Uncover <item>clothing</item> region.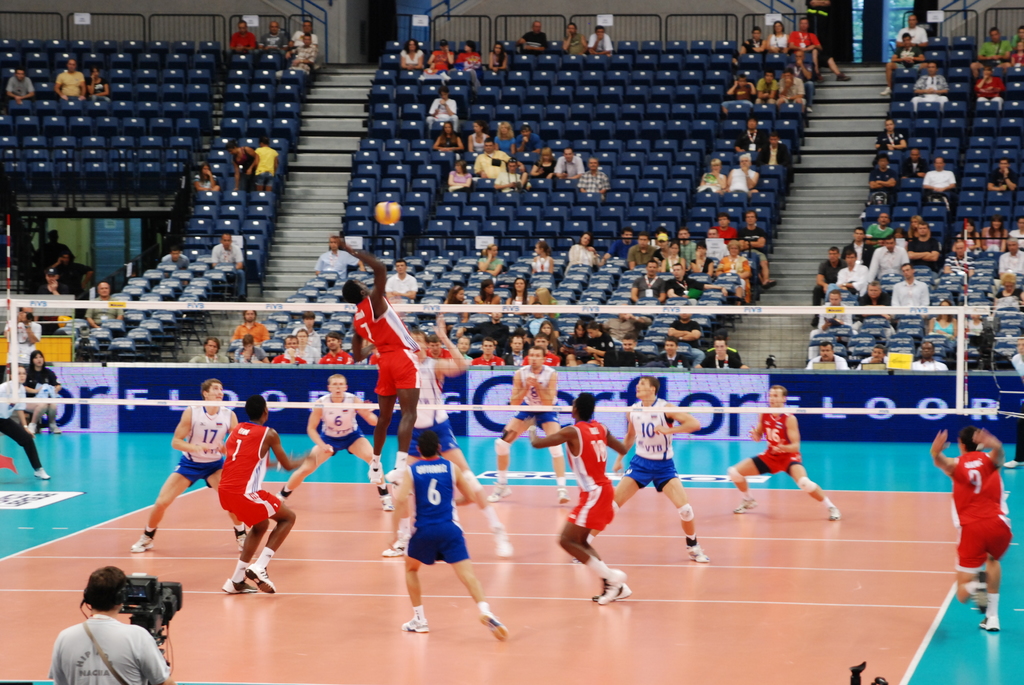
Uncovered: {"x1": 493, "y1": 136, "x2": 516, "y2": 148}.
